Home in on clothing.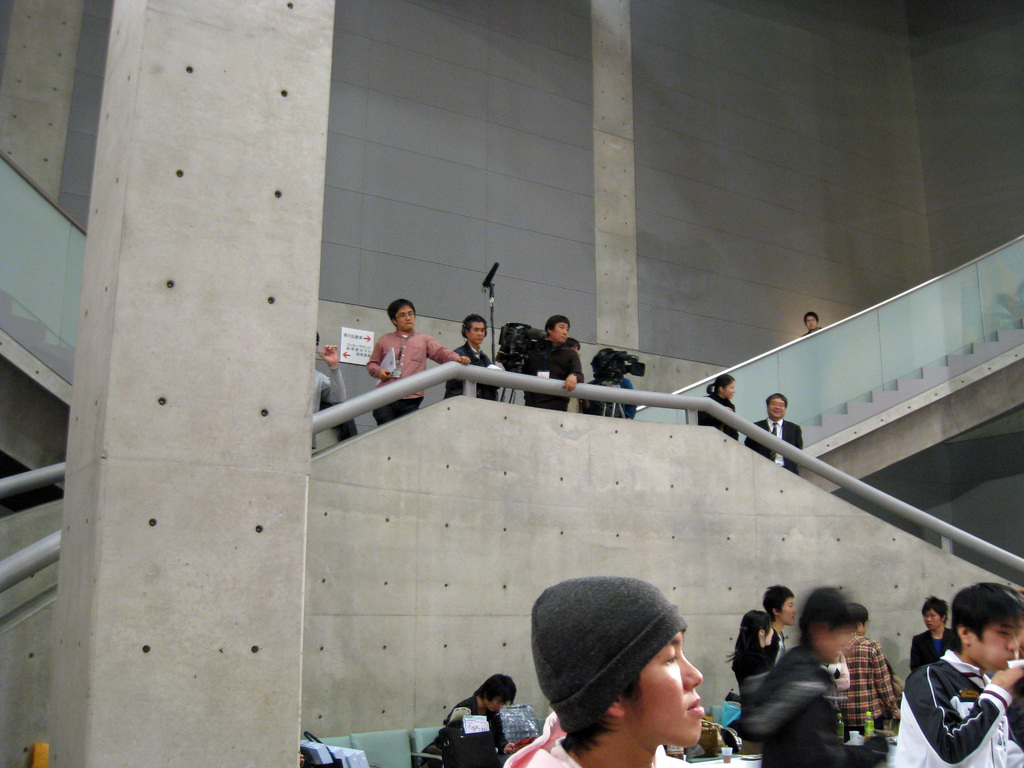
Homed in at [433,690,497,735].
